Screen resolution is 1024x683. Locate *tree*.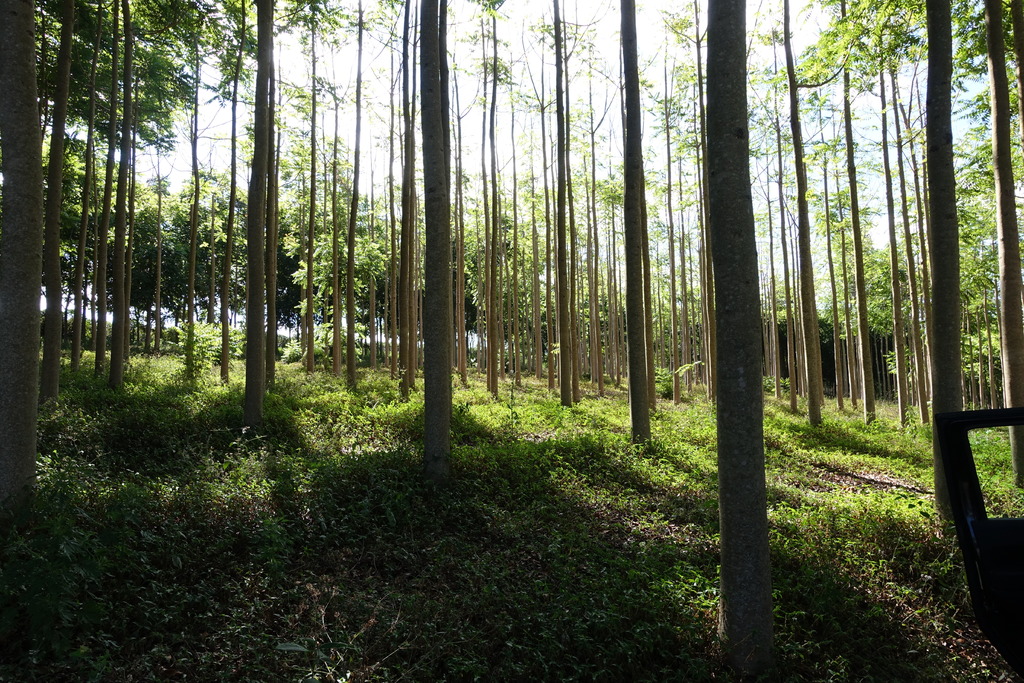
bbox=[0, 0, 44, 522].
